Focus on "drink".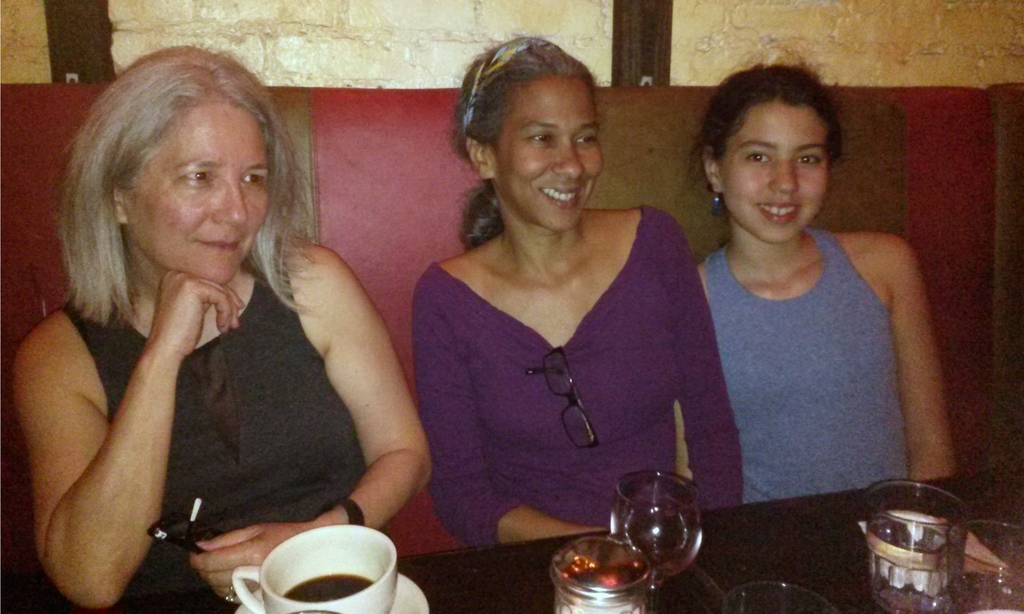
Focused at bbox=[614, 467, 707, 578].
